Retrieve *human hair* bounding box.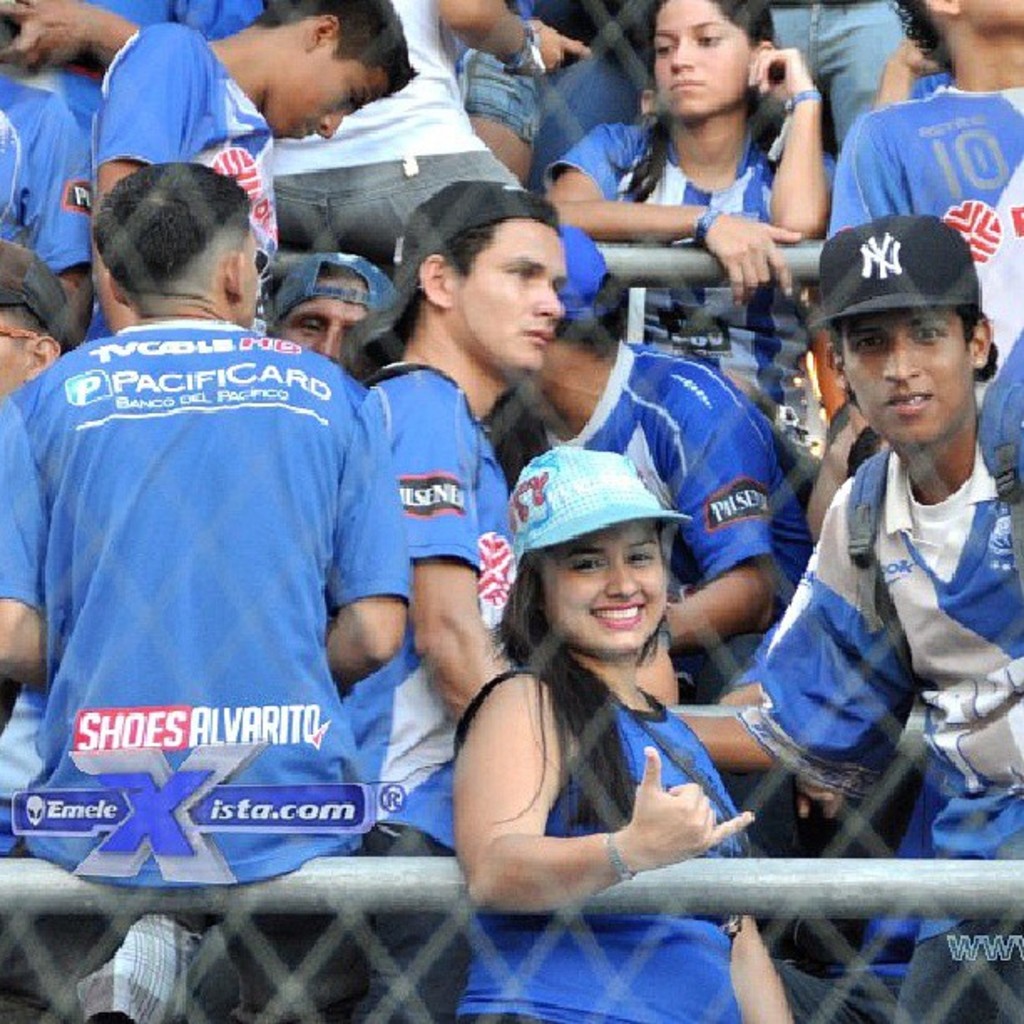
Bounding box: x1=479 y1=512 x2=666 y2=817.
